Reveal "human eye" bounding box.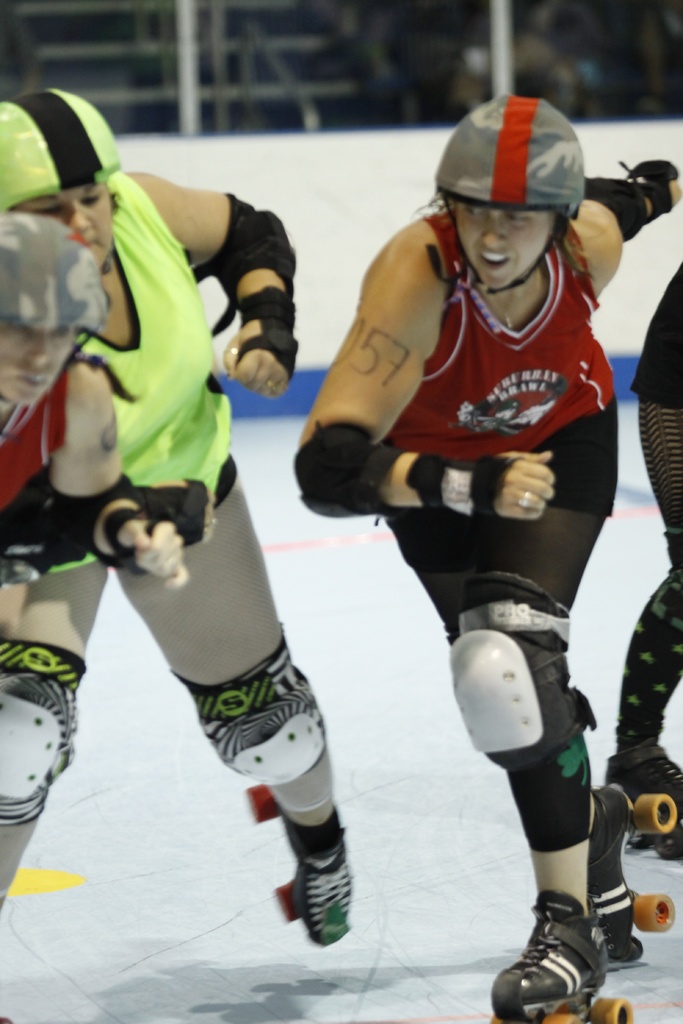
Revealed: (448,203,488,220).
